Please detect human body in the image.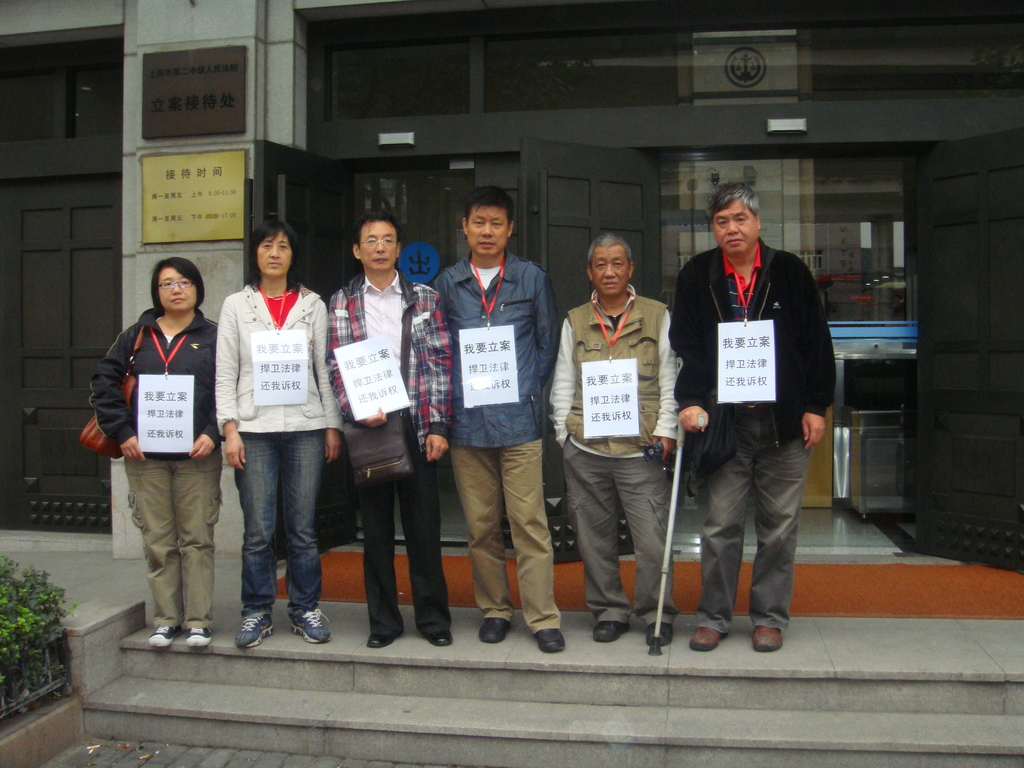
bbox=[668, 234, 833, 652].
